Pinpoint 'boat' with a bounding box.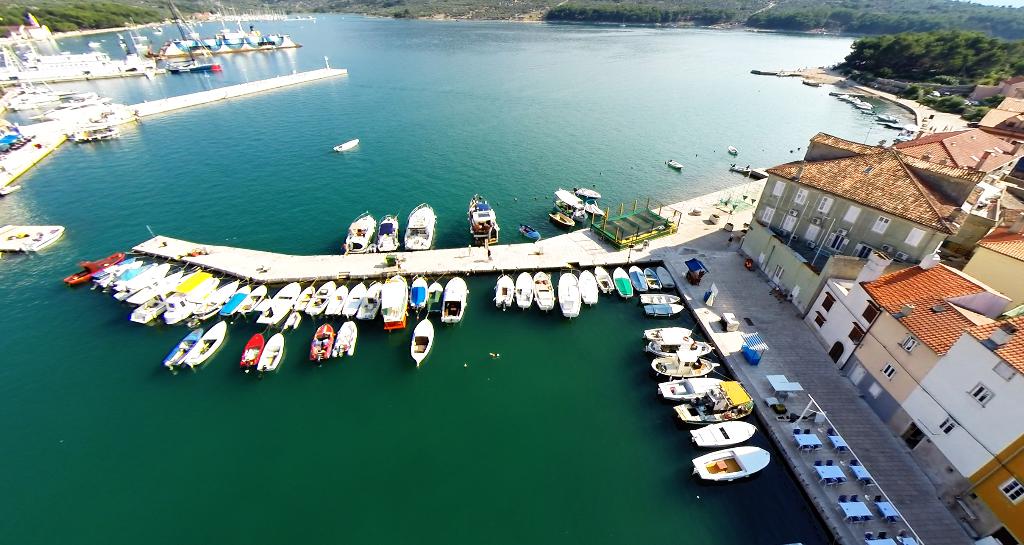
box=[596, 262, 614, 294].
